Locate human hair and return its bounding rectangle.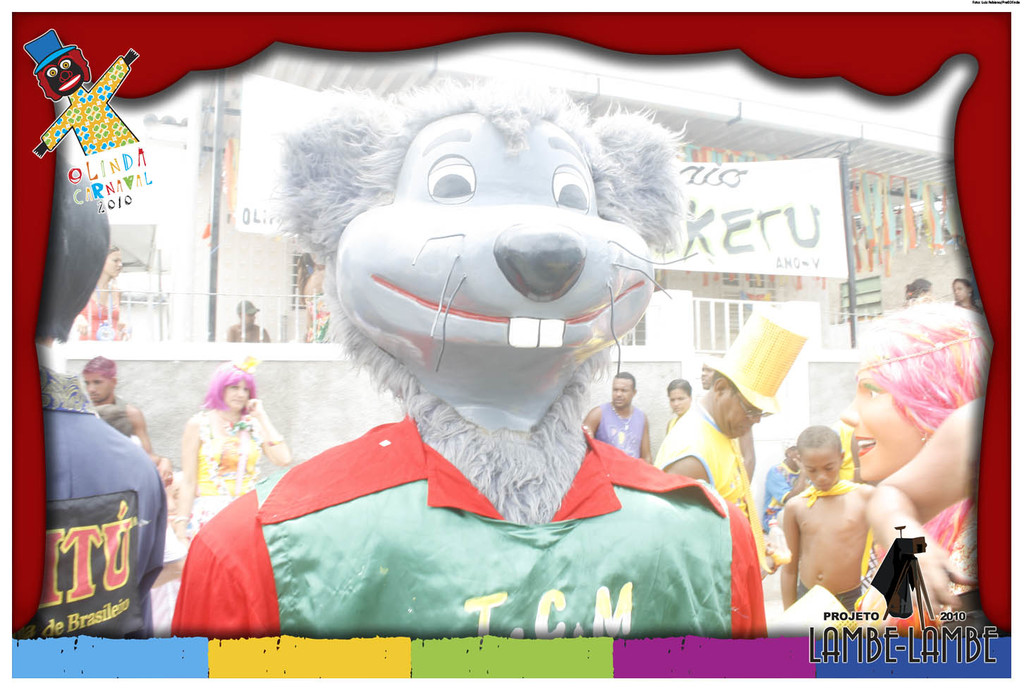
(left=198, top=360, right=259, bottom=411).
